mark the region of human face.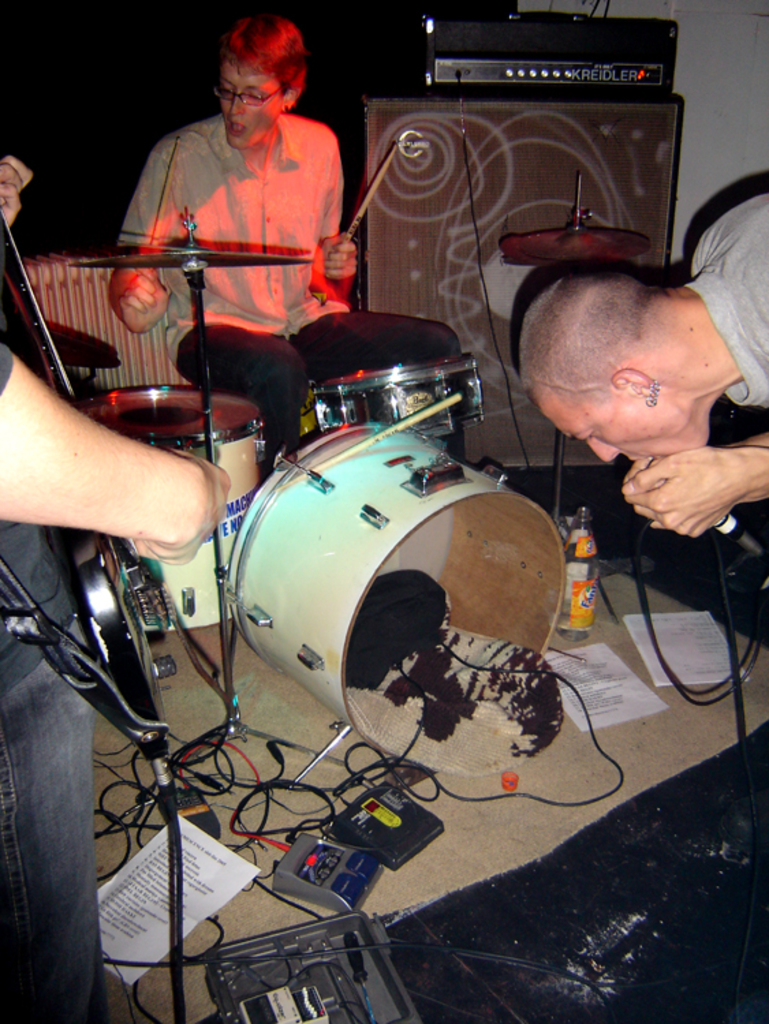
Region: rect(534, 395, 713, 466).
